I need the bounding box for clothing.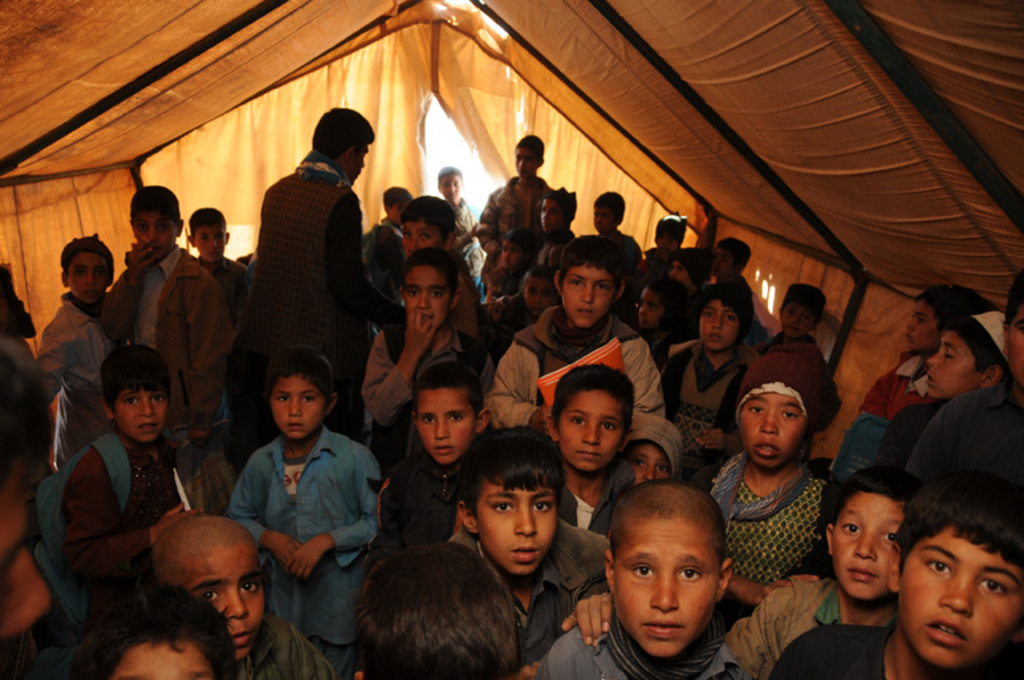
Here it is: locate(225, 125, 378, 400).
